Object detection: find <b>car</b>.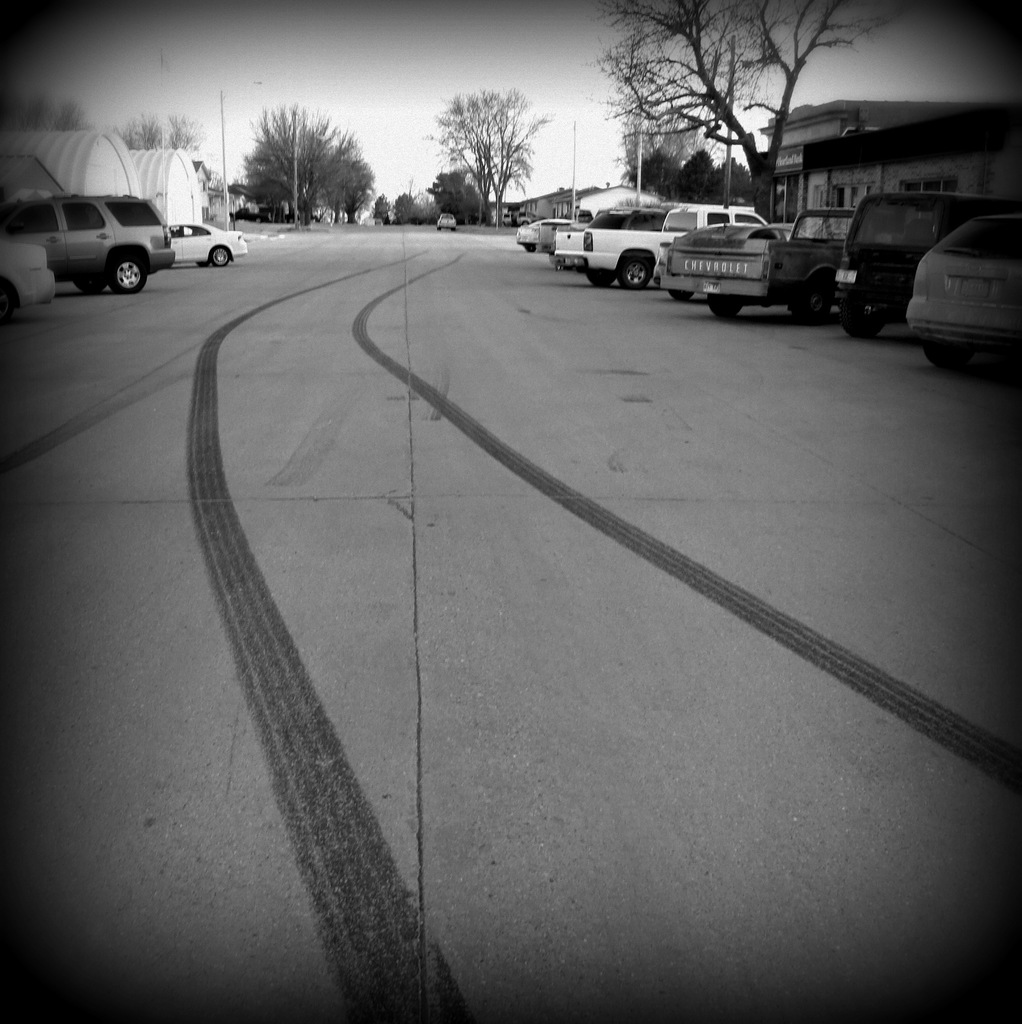
left=902, top=218, right=1021, bottom=370.
